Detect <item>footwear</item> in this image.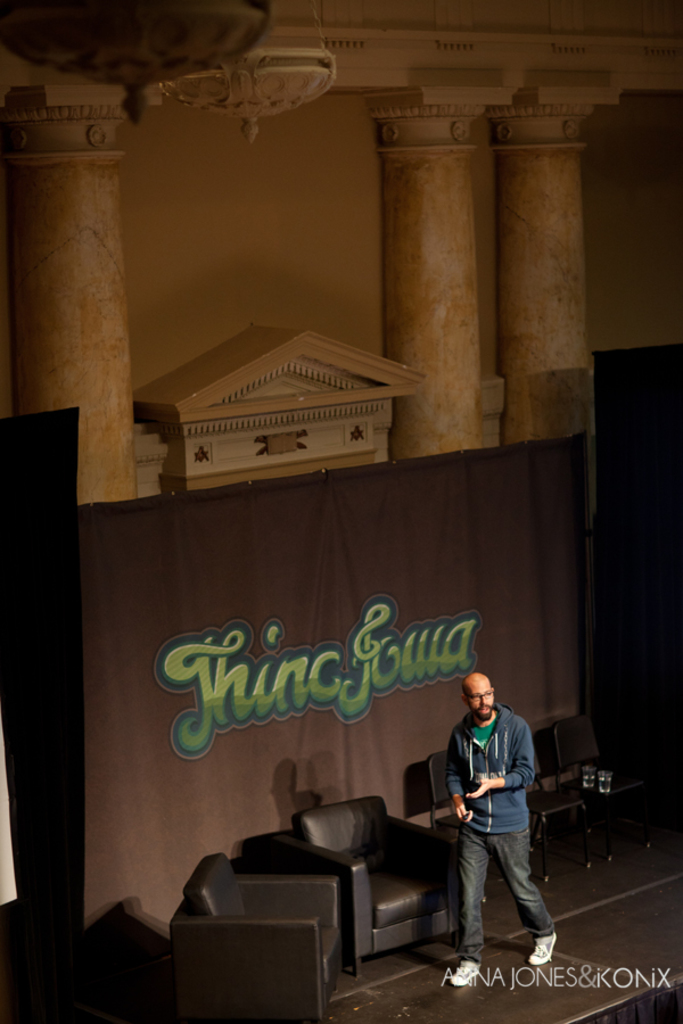
Detection: locate(449, 961, 478, 986).
